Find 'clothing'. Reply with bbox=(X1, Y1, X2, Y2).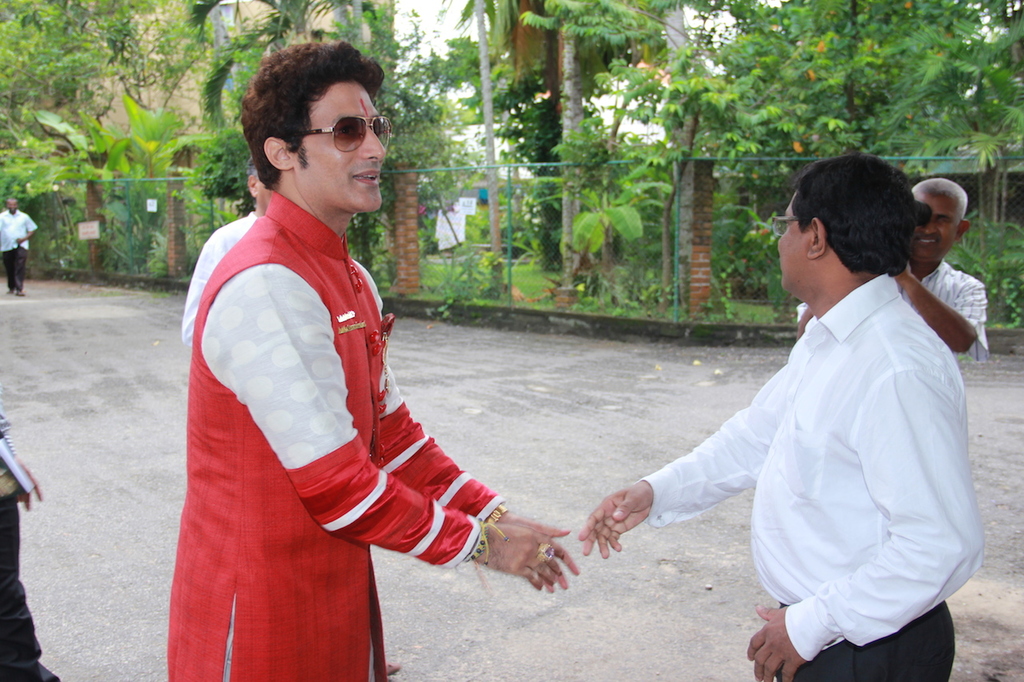
bbox=(0, 213, 32, 285).
